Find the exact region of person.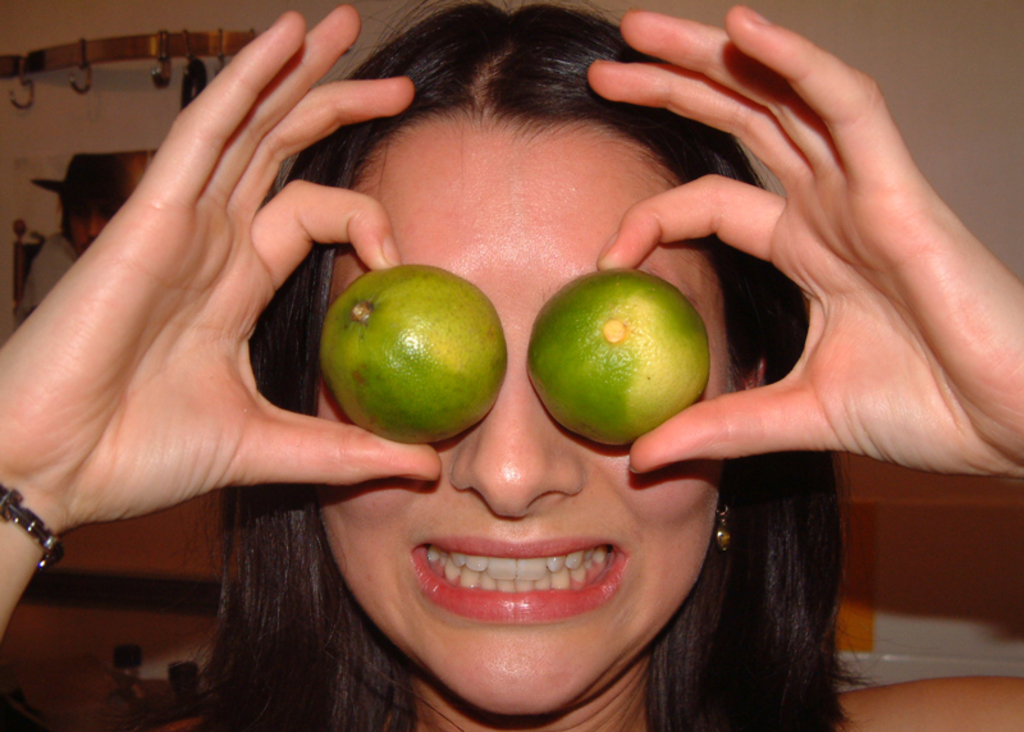
Exact region: pyautogui.locateOnScreen(17, 150, 129, 330).
